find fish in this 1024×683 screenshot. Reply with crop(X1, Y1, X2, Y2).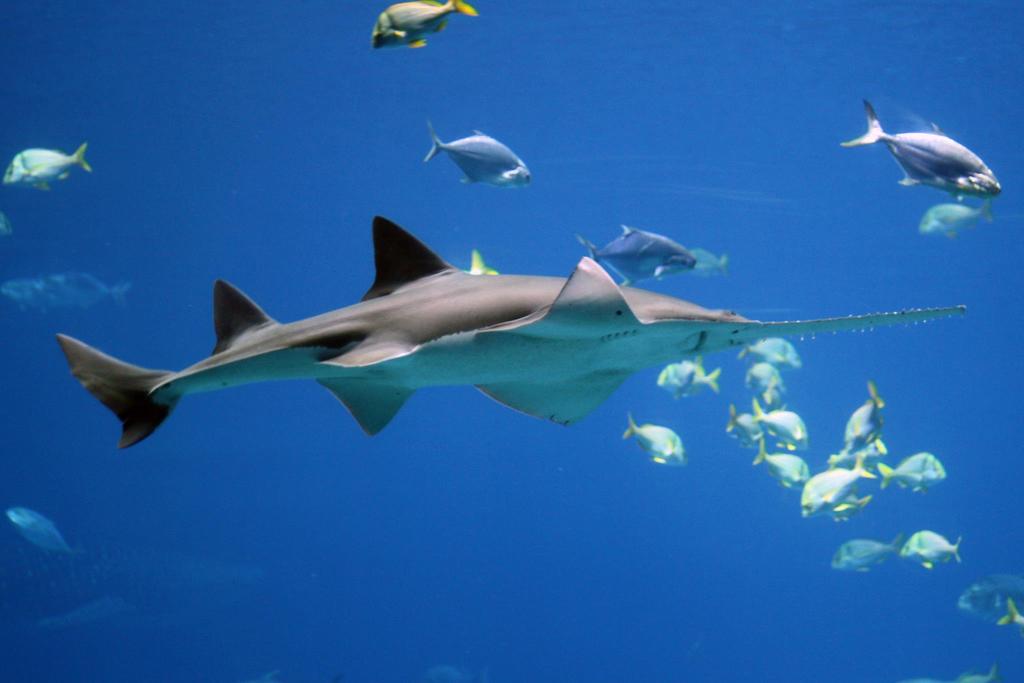
crop(964, 575, 1023, 629).
